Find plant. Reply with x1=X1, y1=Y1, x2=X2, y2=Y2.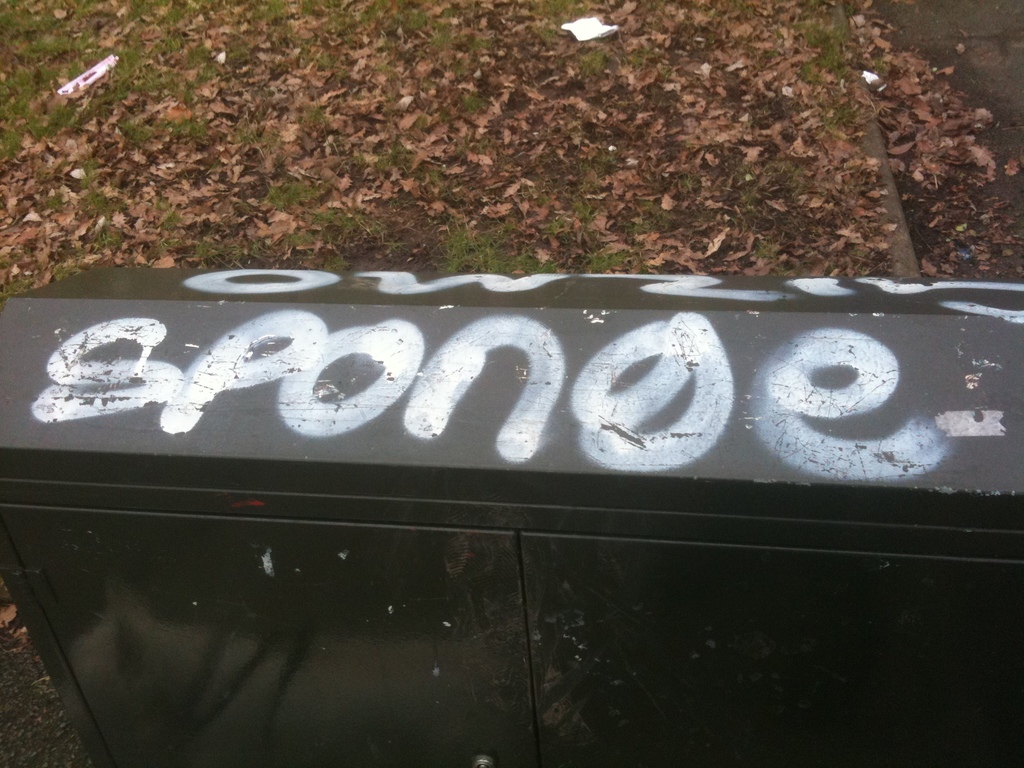
x1=735, y1=0, x2=755, y2=18.
